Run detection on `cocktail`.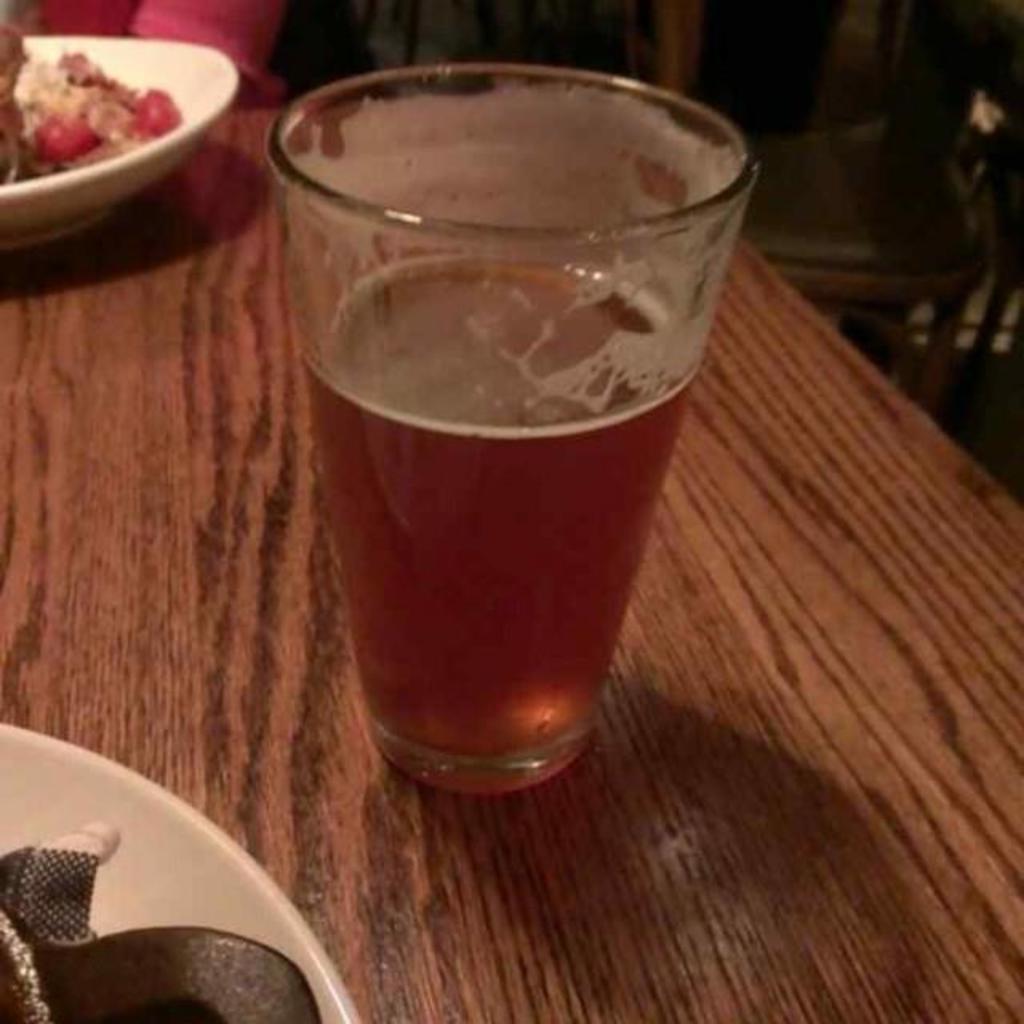
Result: region(266, 50, 752, 798).
